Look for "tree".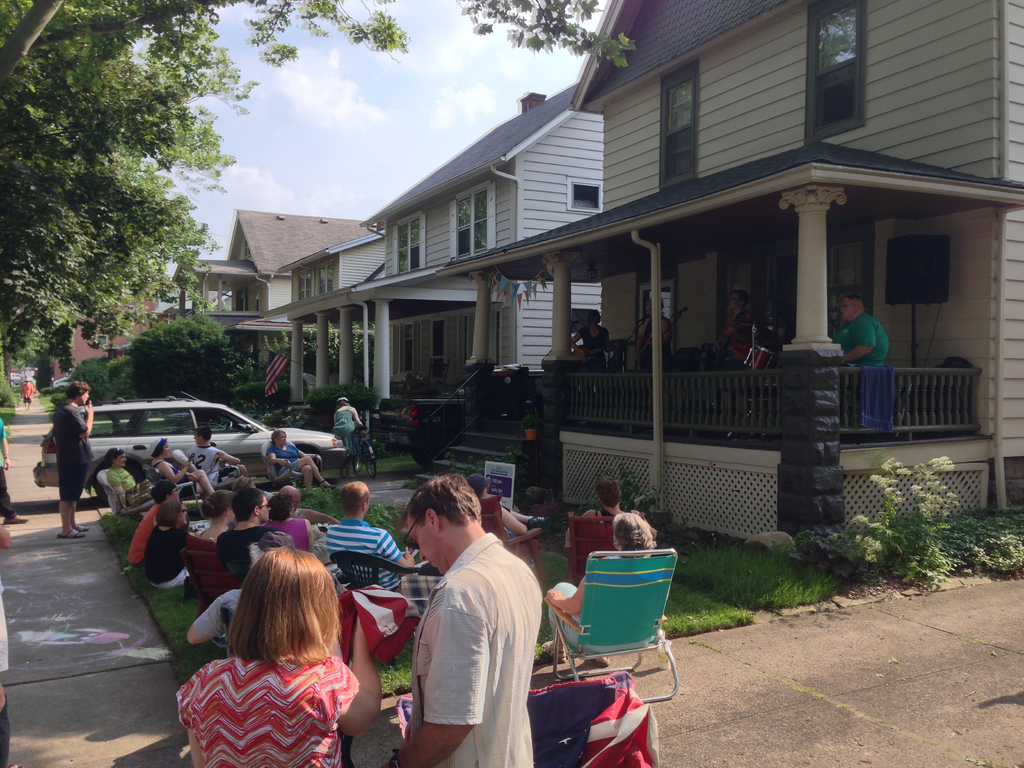
Found: (x1=70, y1=359, x2=133, y2=426).
